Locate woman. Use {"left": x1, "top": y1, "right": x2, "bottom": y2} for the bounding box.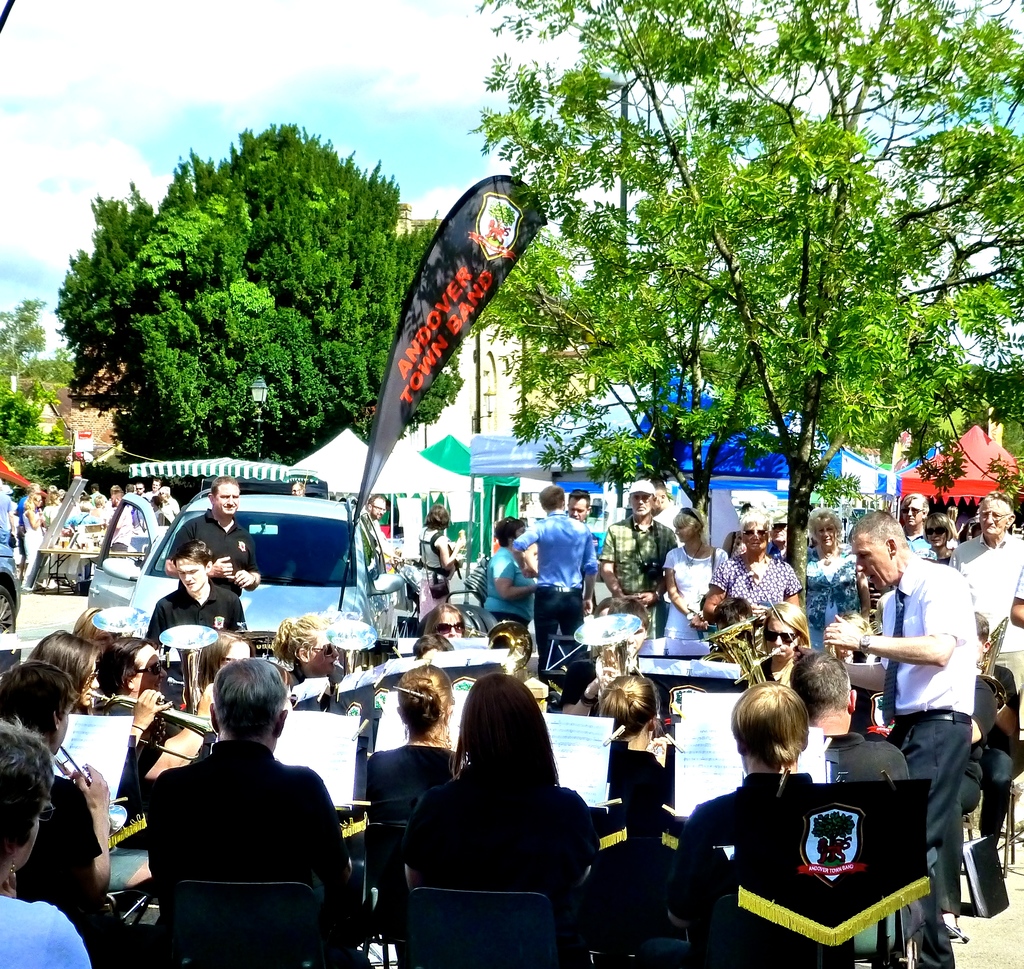
{"left": 593, "top": 675, "right": 666, "bottom": 783}.
